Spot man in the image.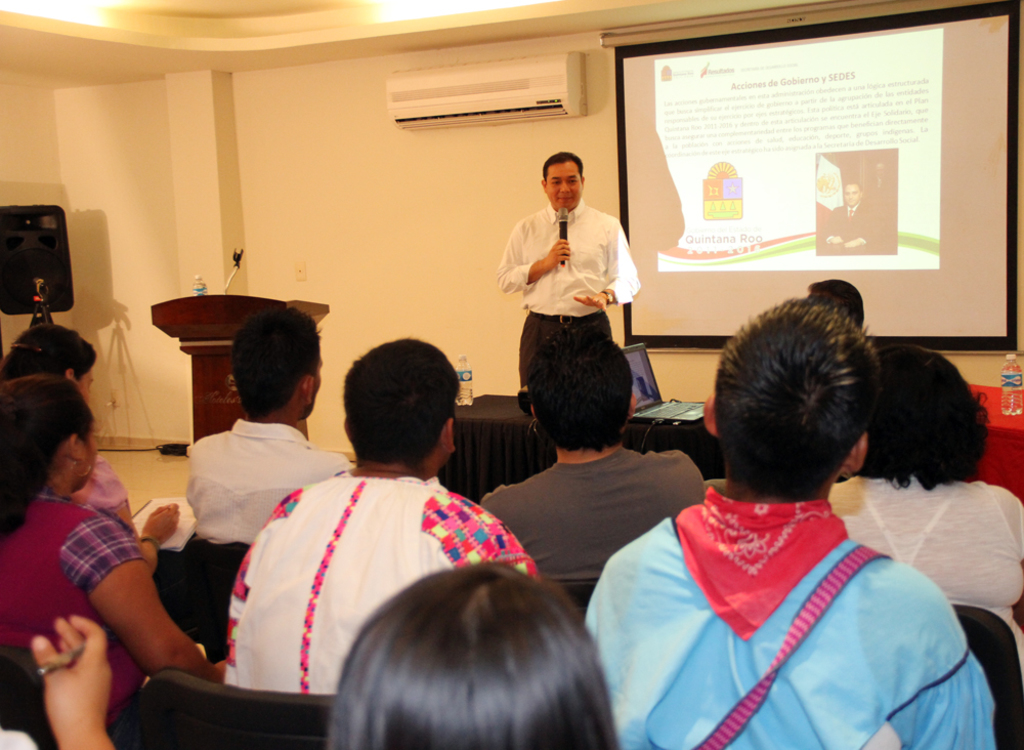
man found at x1=807 y1=275 x2=865 y2=328.
